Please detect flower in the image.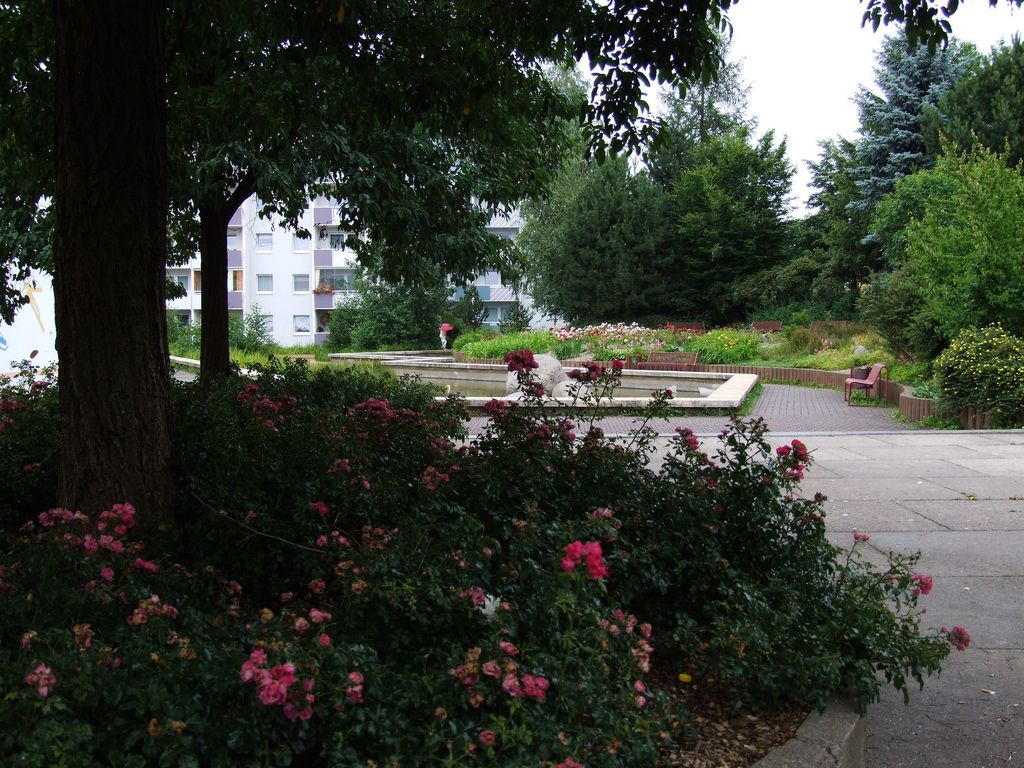
pyautogui.locateOnScreen(790, 466, 804, 482).
